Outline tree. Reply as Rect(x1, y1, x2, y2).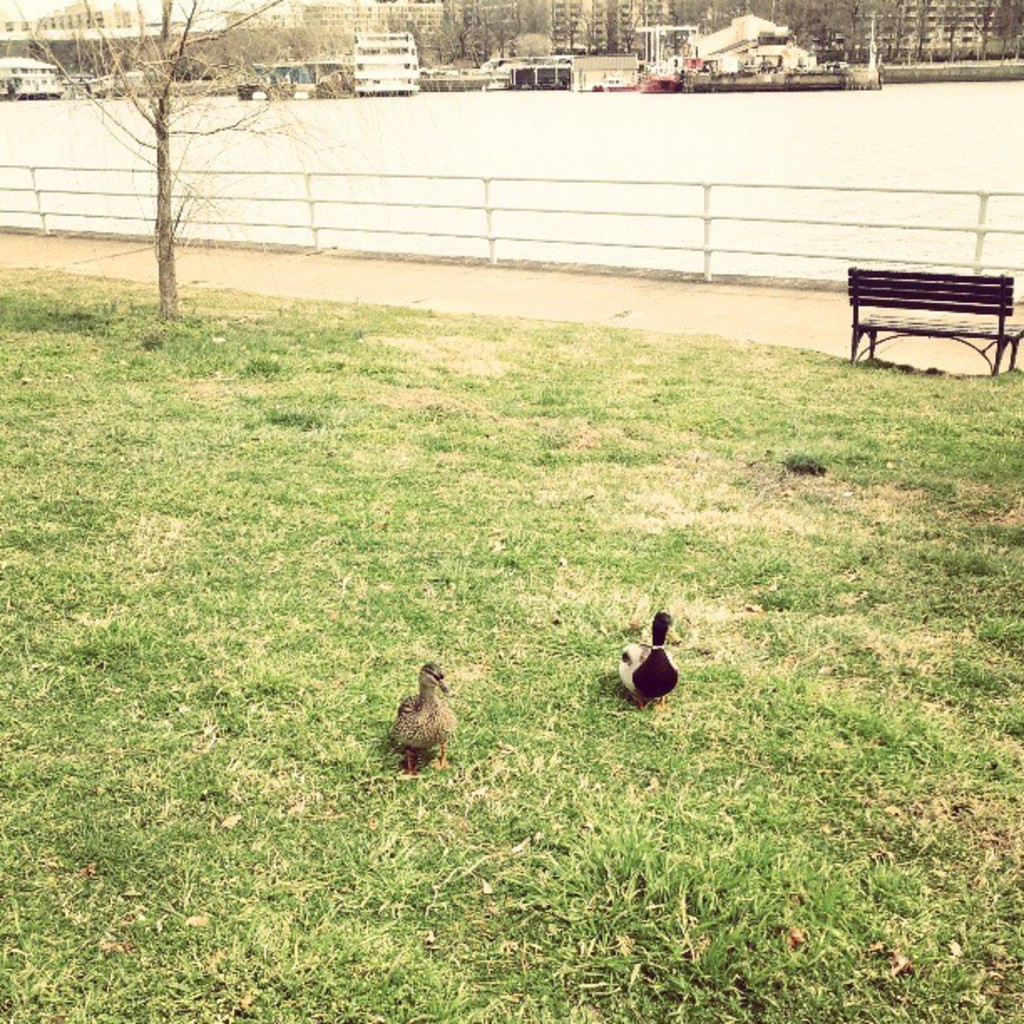
Rect(30, 0, 318, 323).
